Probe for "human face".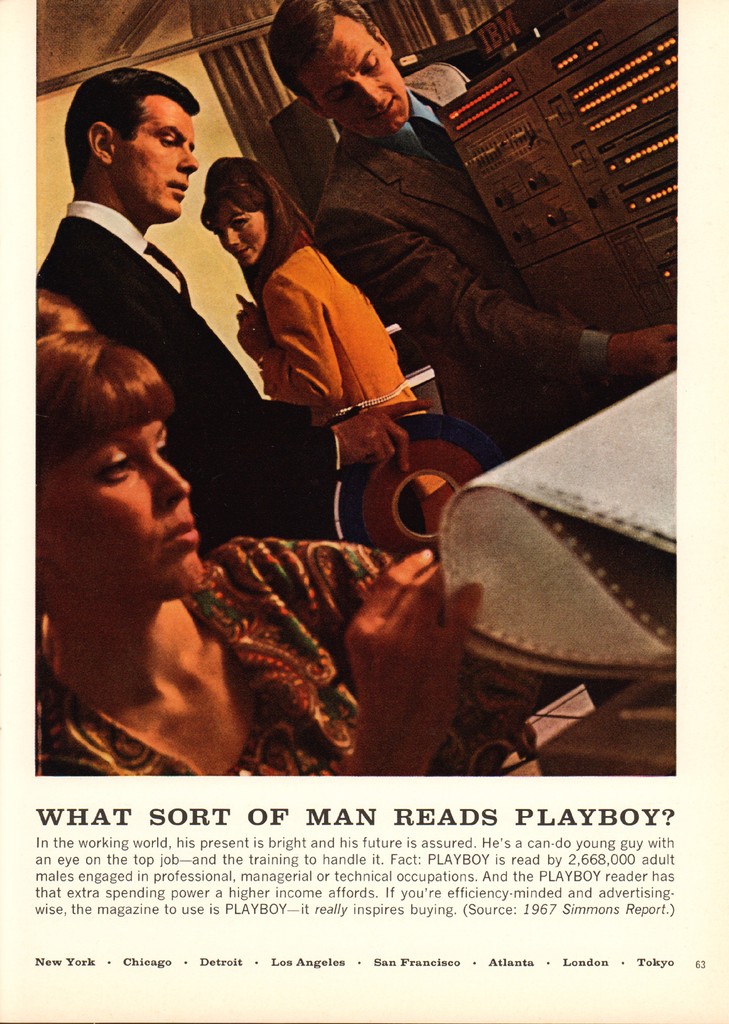
Probe result: 117/95/193/218.
